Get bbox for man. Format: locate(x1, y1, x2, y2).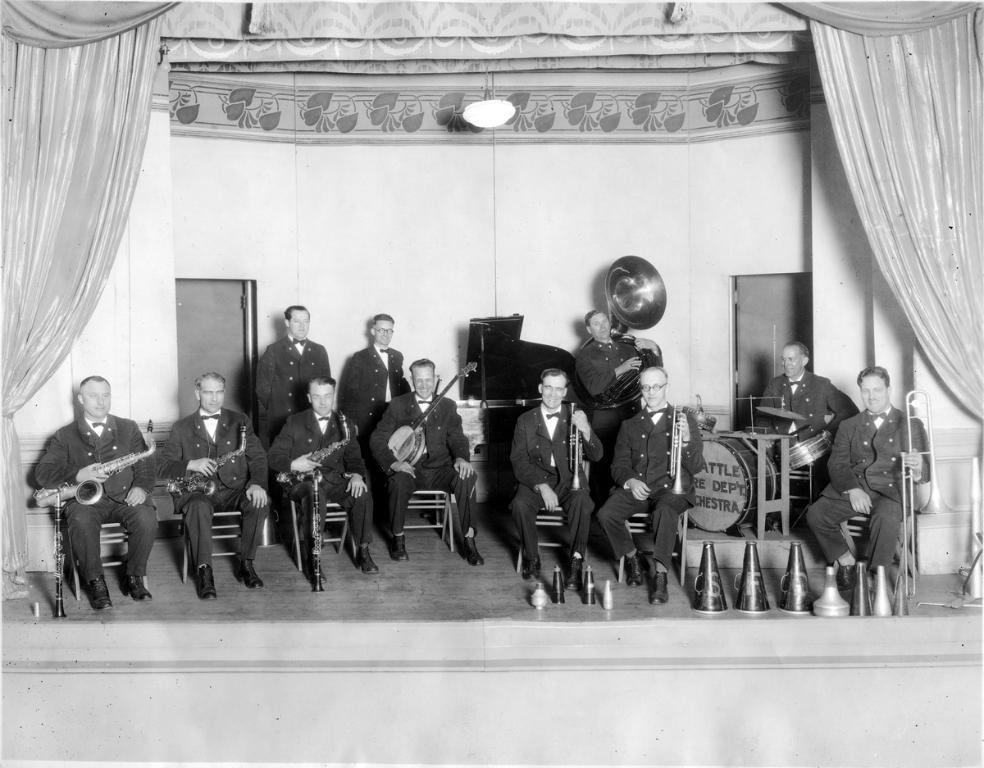
locate(804, 367, 933, 593).
